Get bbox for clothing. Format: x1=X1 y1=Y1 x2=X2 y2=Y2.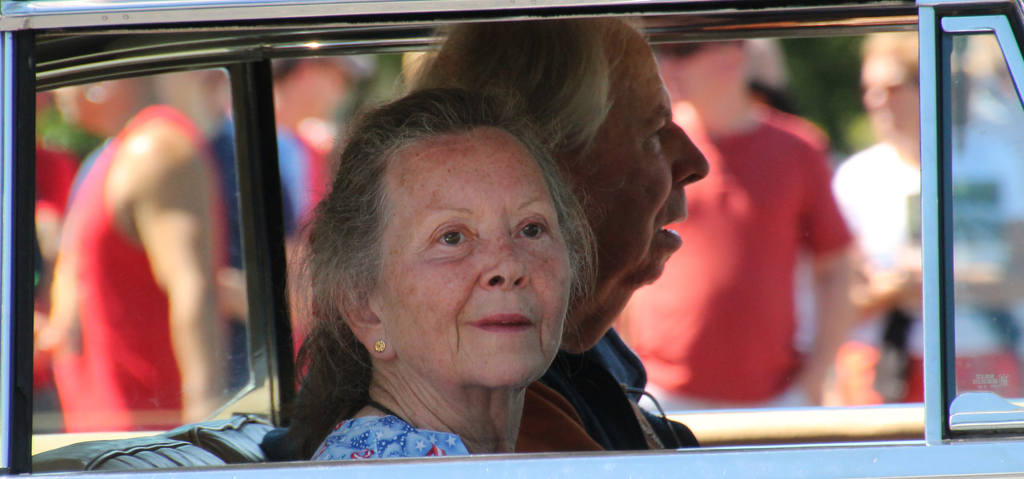
x1=52 y1=101 x2=229 y2=439.
